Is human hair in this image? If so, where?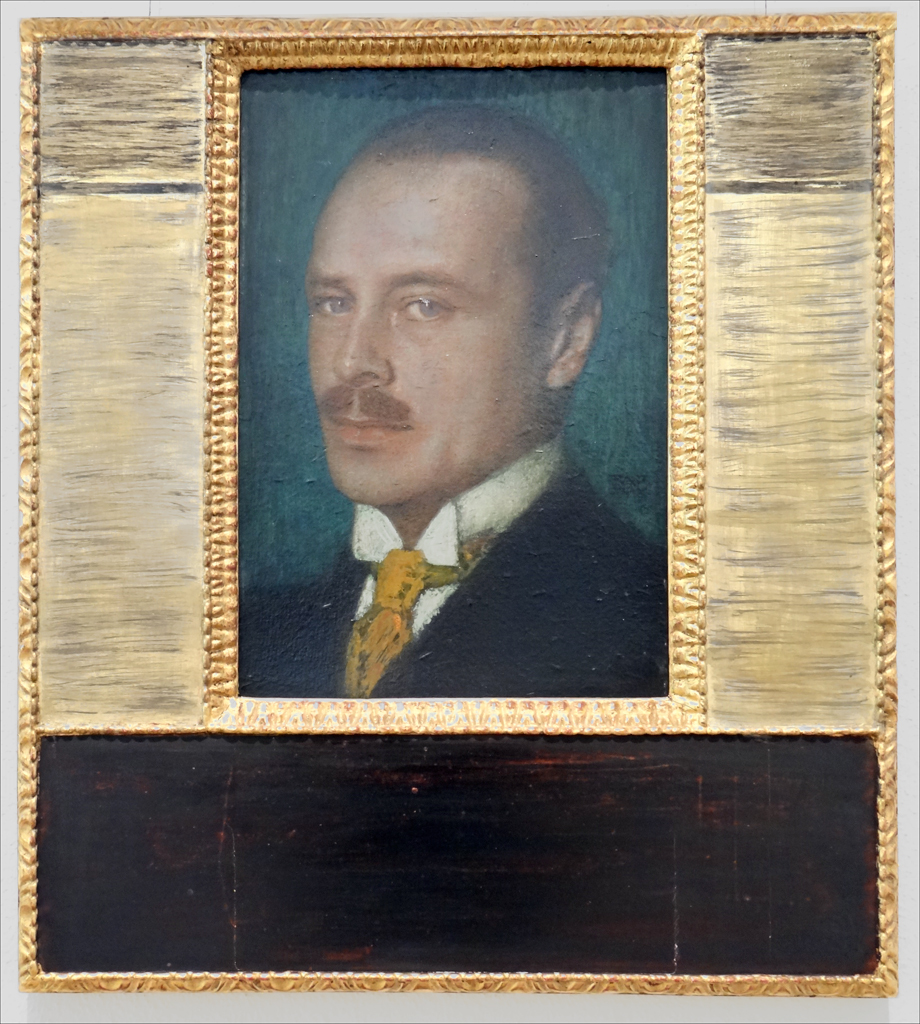
Yes, at bbox=[295, 106, 604, 415].
